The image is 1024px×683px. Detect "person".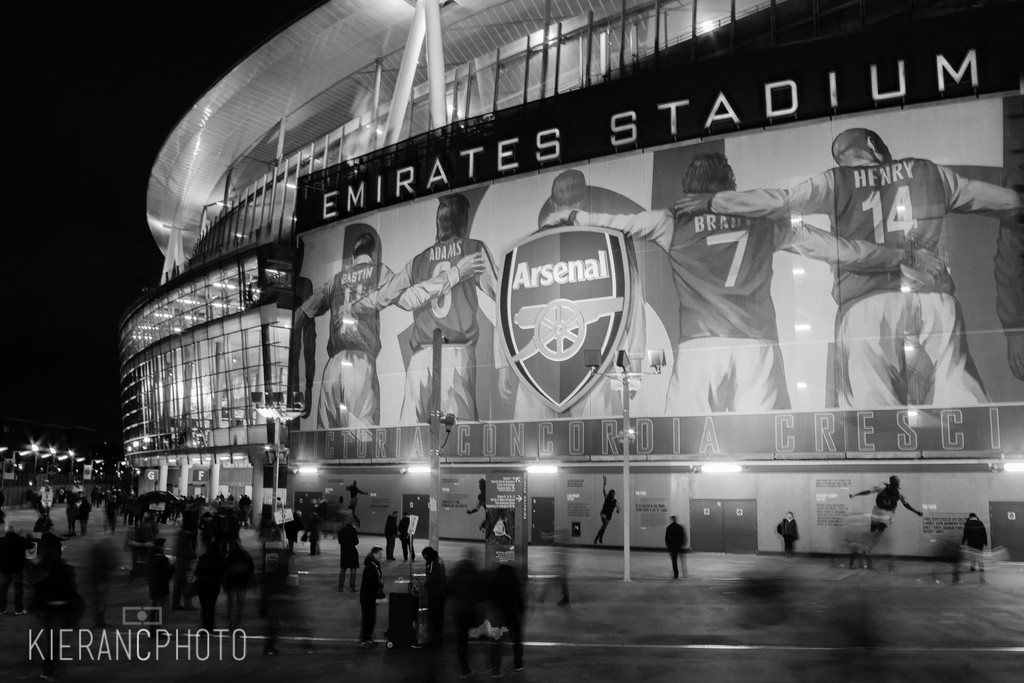
Detection: Rect(78, 494, 94, 532).
